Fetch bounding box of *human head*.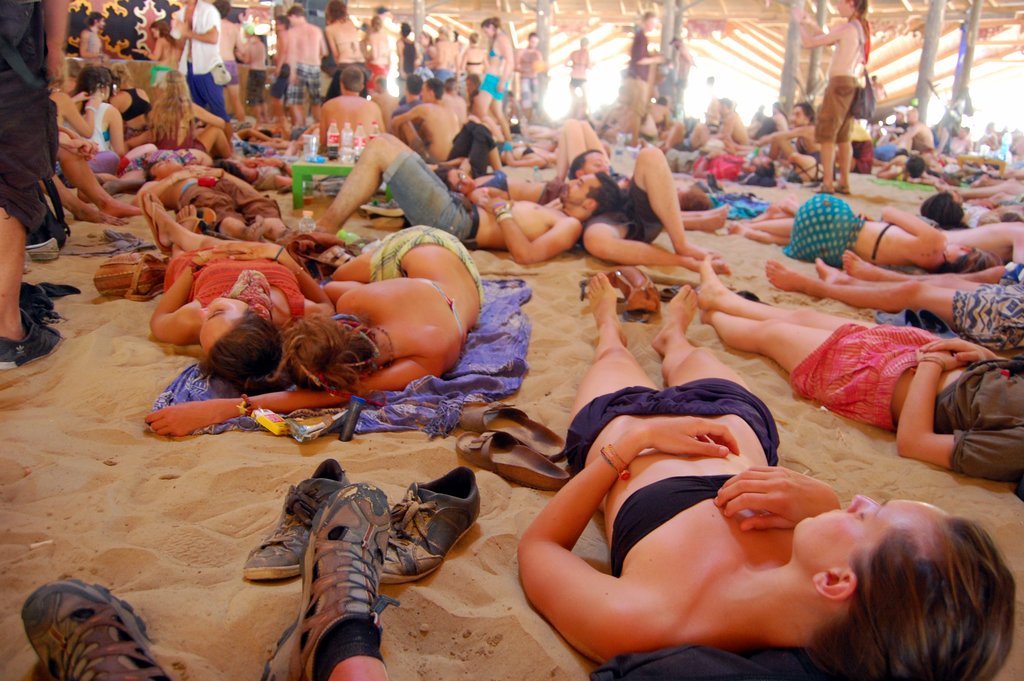
Bbox: box=[528, 36, 541, 49].
